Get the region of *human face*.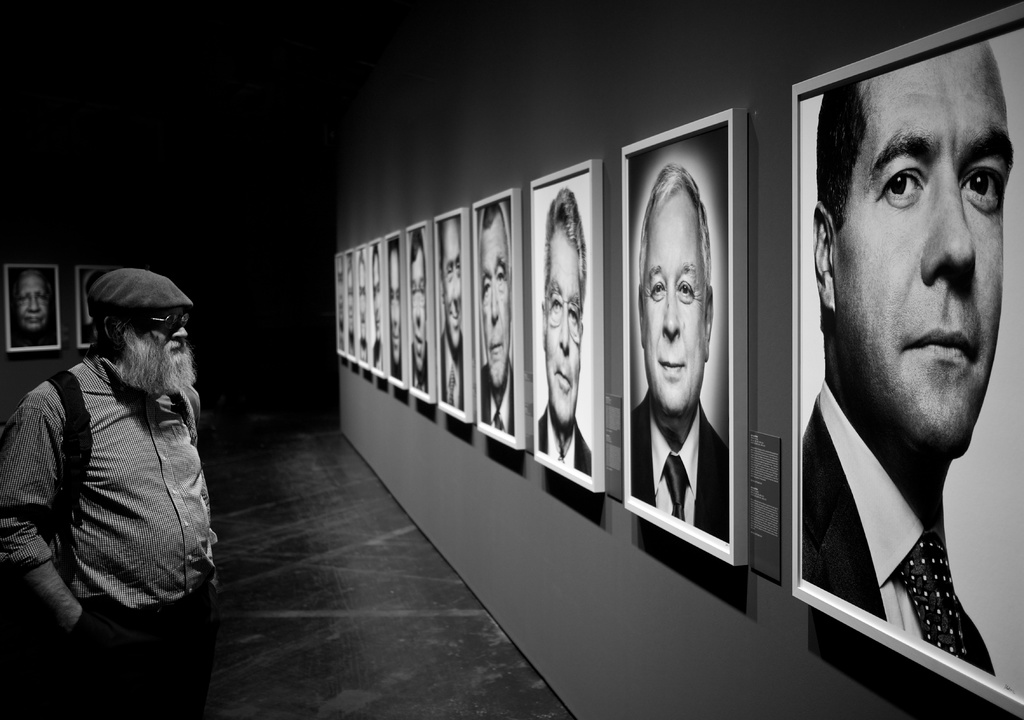
pyautogui.locateOnScreen(831, 39, 1011, 461).
